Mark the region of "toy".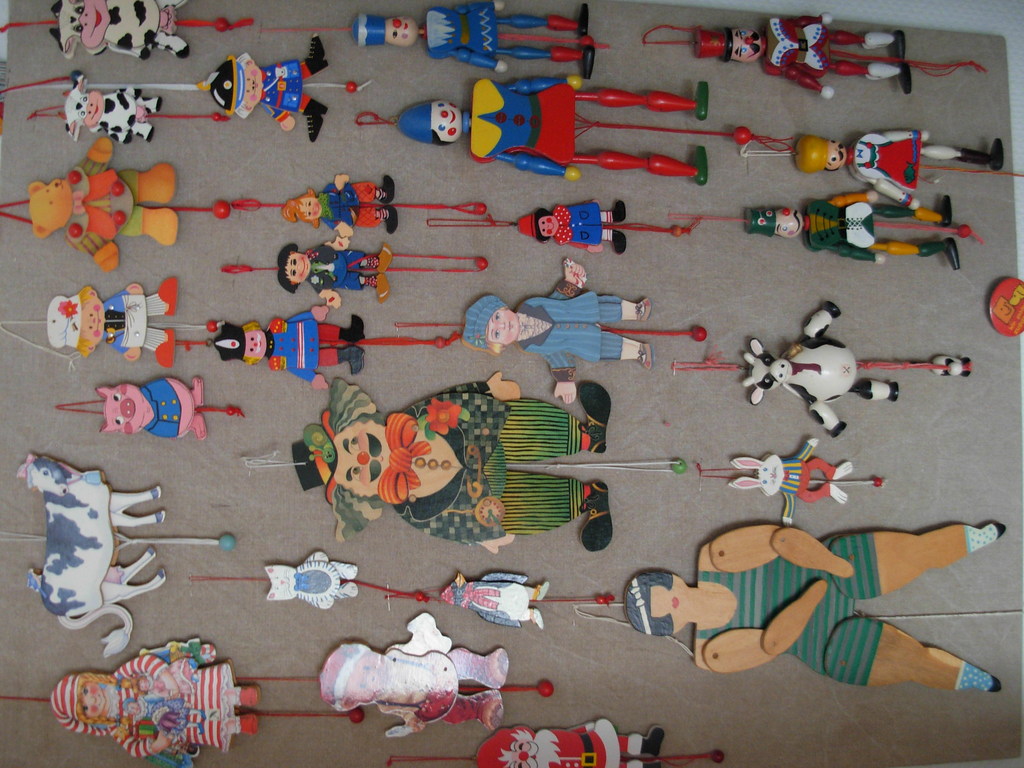
Region: {"left": 29, "top": 140, "right": 182, "bottom": 275}.
